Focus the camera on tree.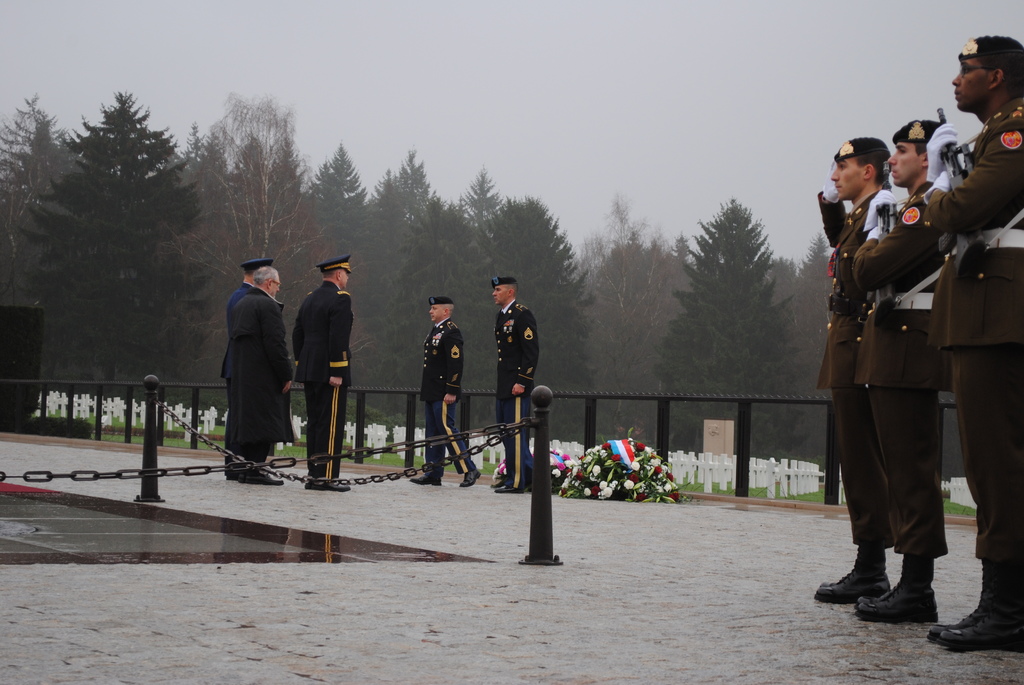
Focus region: left=757, top=230, right=833, bottom=402.
